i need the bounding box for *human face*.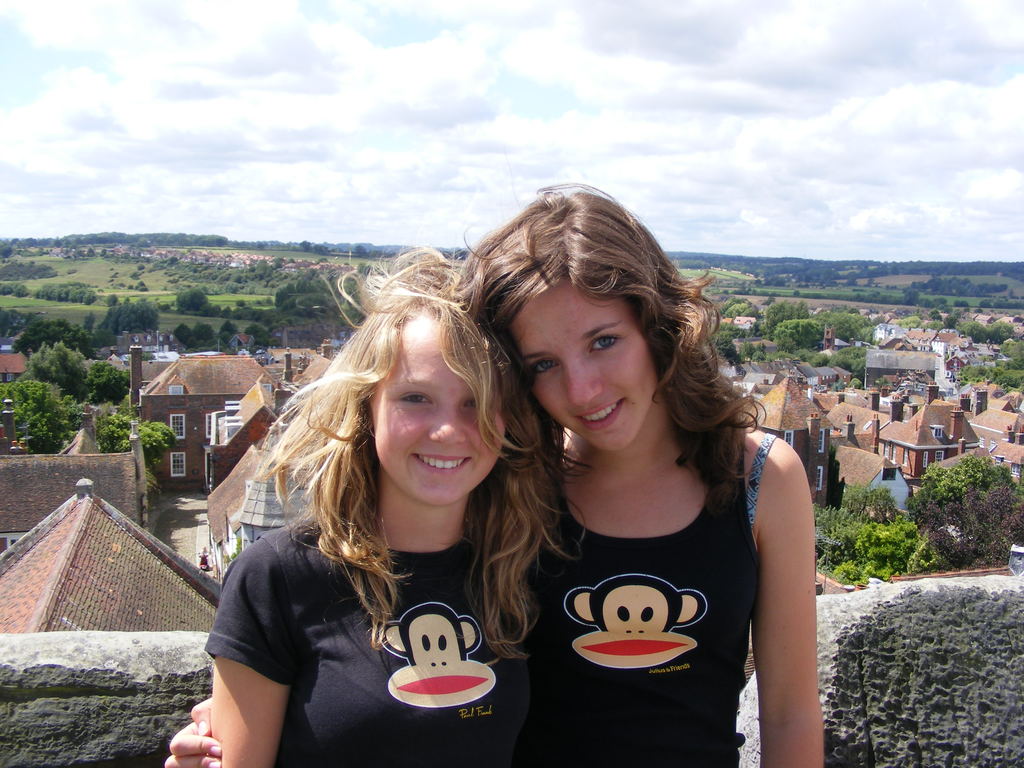
Here it is: detection(365, 311, 513, 507).
